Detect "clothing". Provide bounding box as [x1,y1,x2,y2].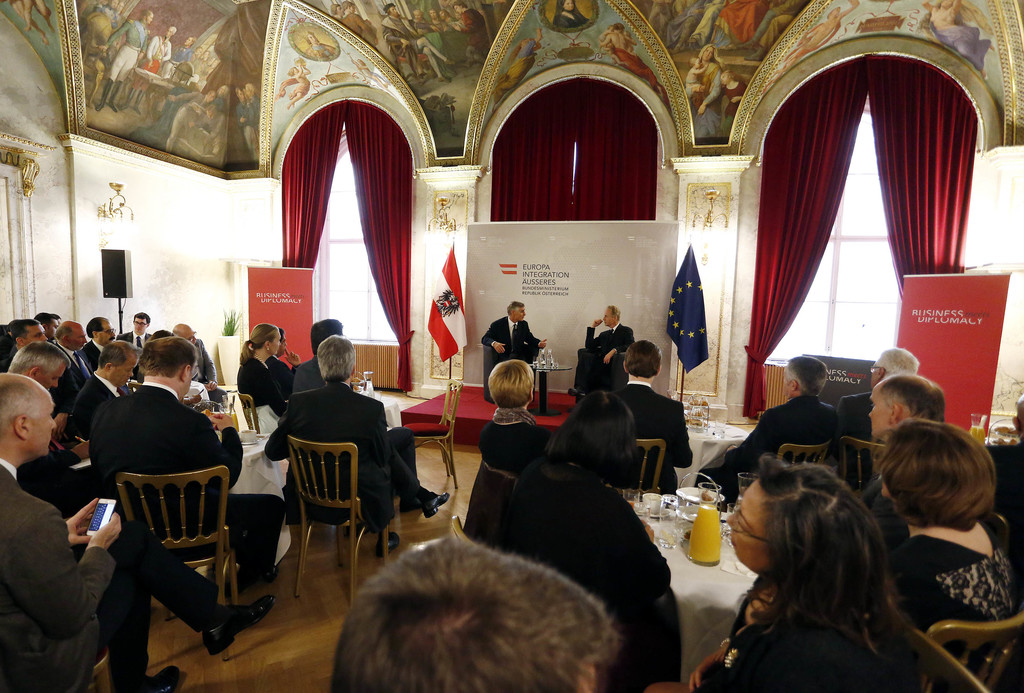
[484,309,539,362].
